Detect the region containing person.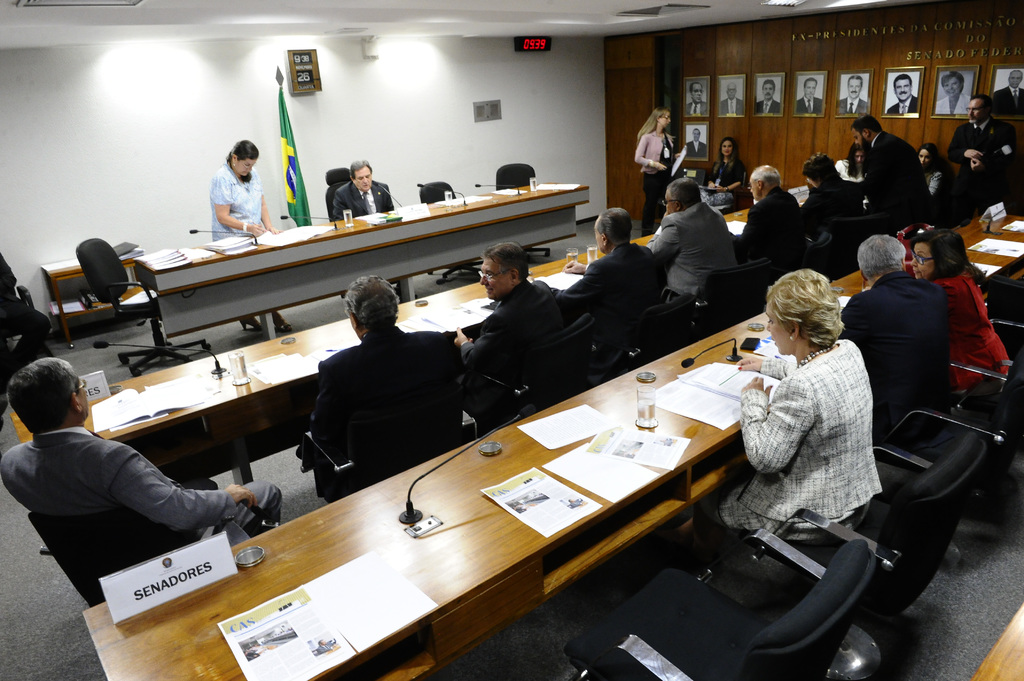
BBox(915, 230, 1005, 380).
